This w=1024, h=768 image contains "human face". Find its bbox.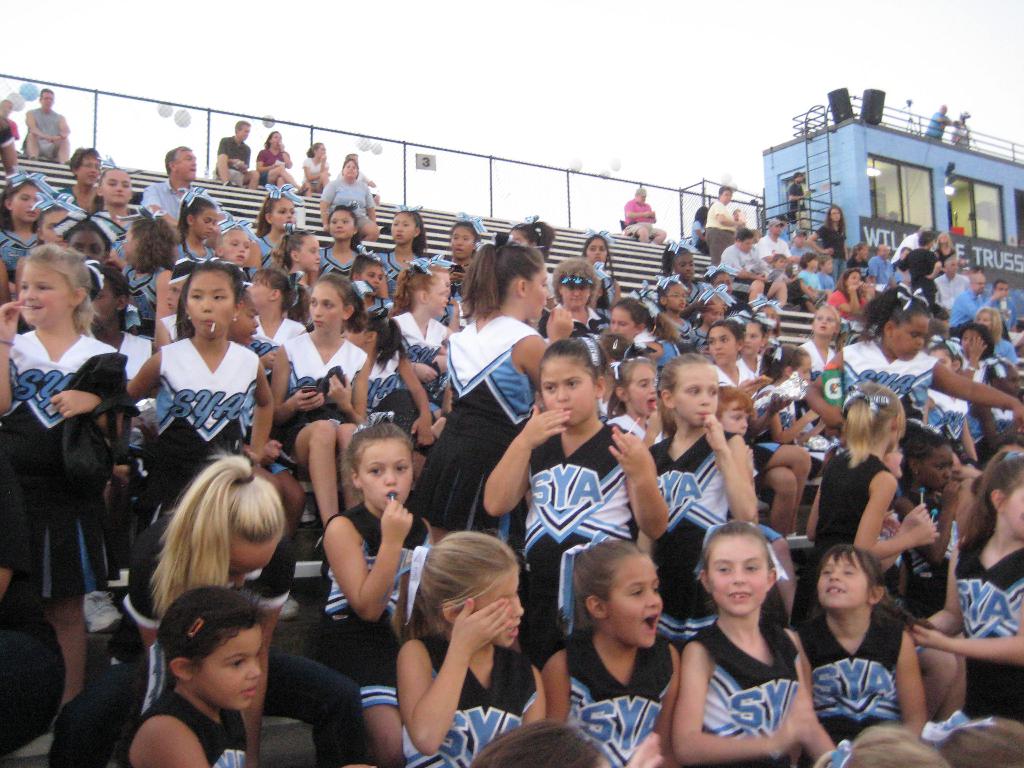
select_region(426, 281, 451, 312).
